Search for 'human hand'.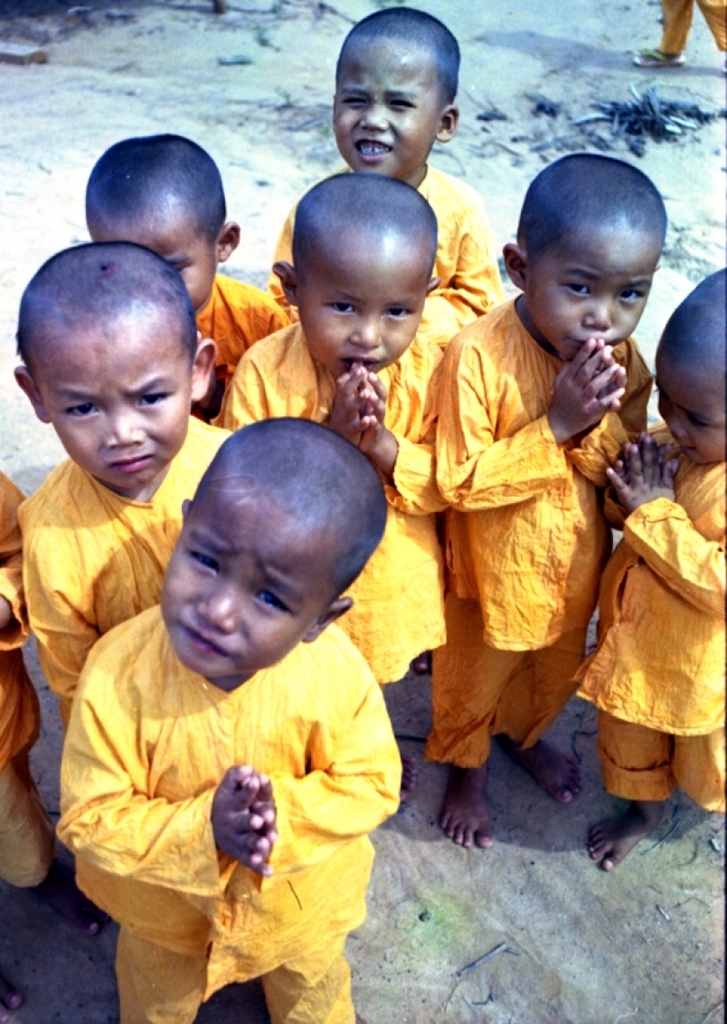
Found at <region>244, 764, 278, 877</region>.
